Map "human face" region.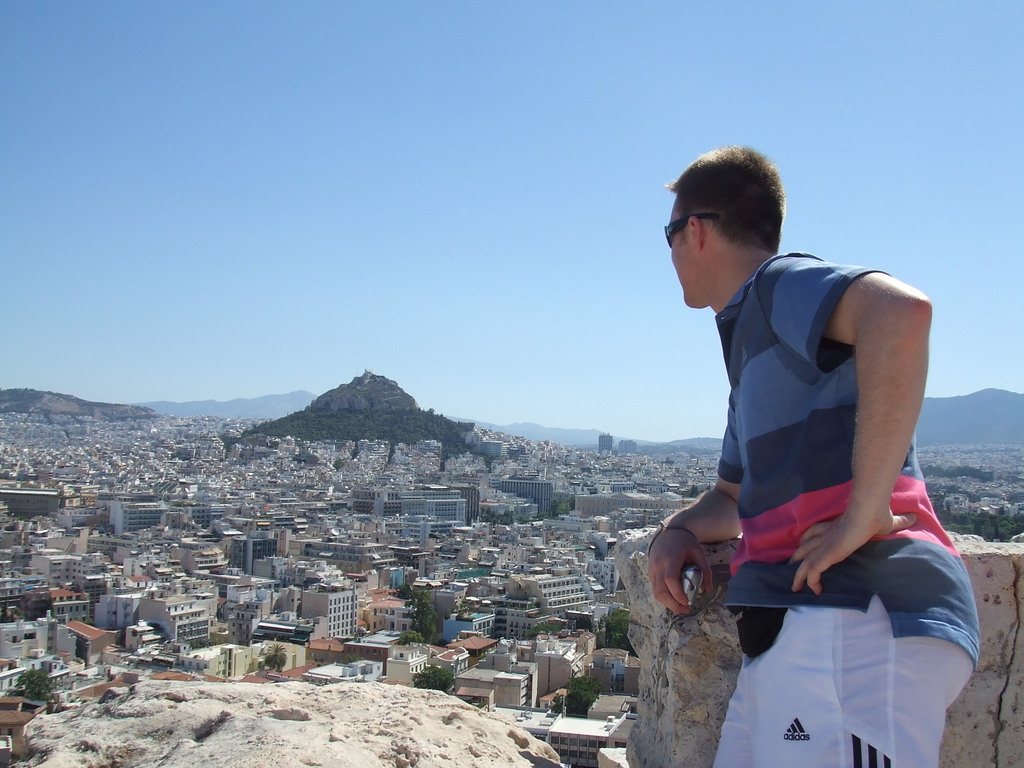
Mapped to bbox=(662, 202, 696, 308).
